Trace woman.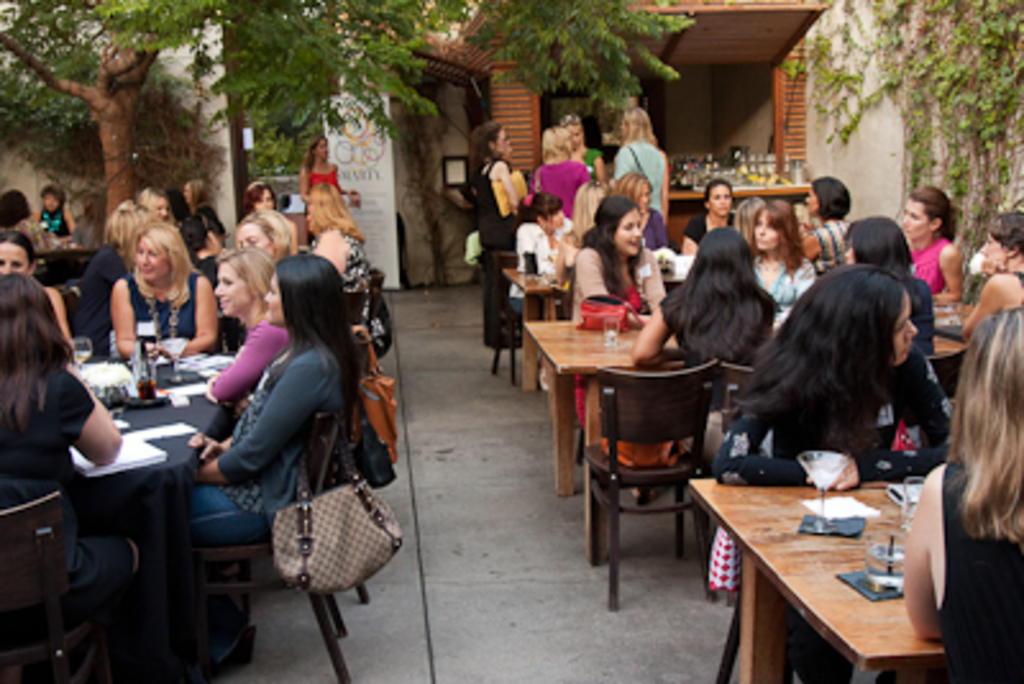
Traced to x1=709, y1=264, x2=957, y2=681.
